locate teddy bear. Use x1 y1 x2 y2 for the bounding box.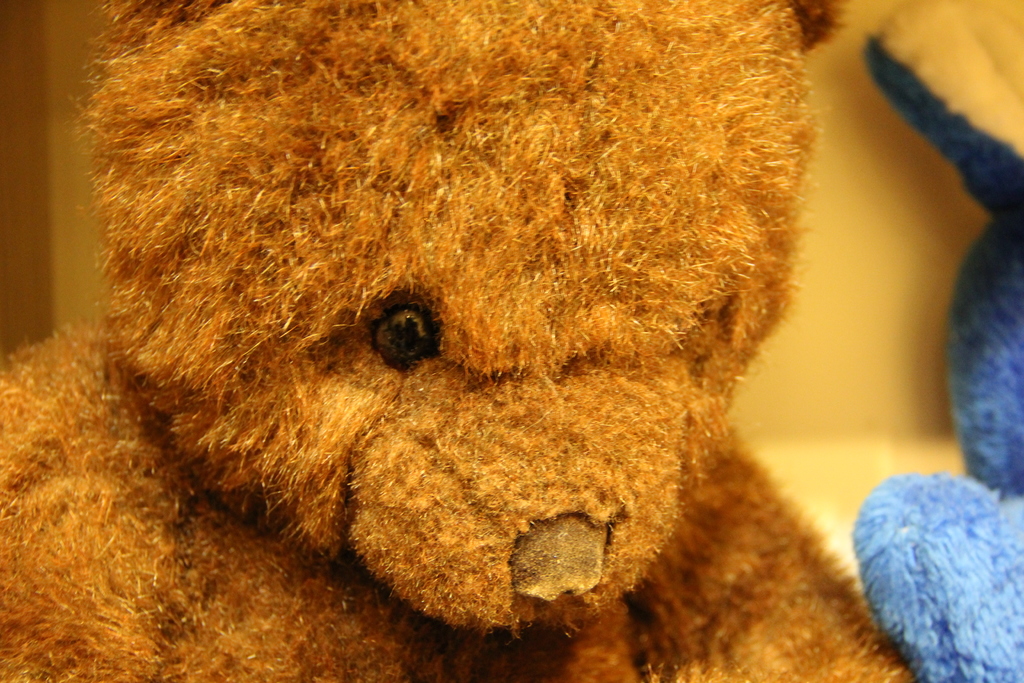
1 0 918 682.
